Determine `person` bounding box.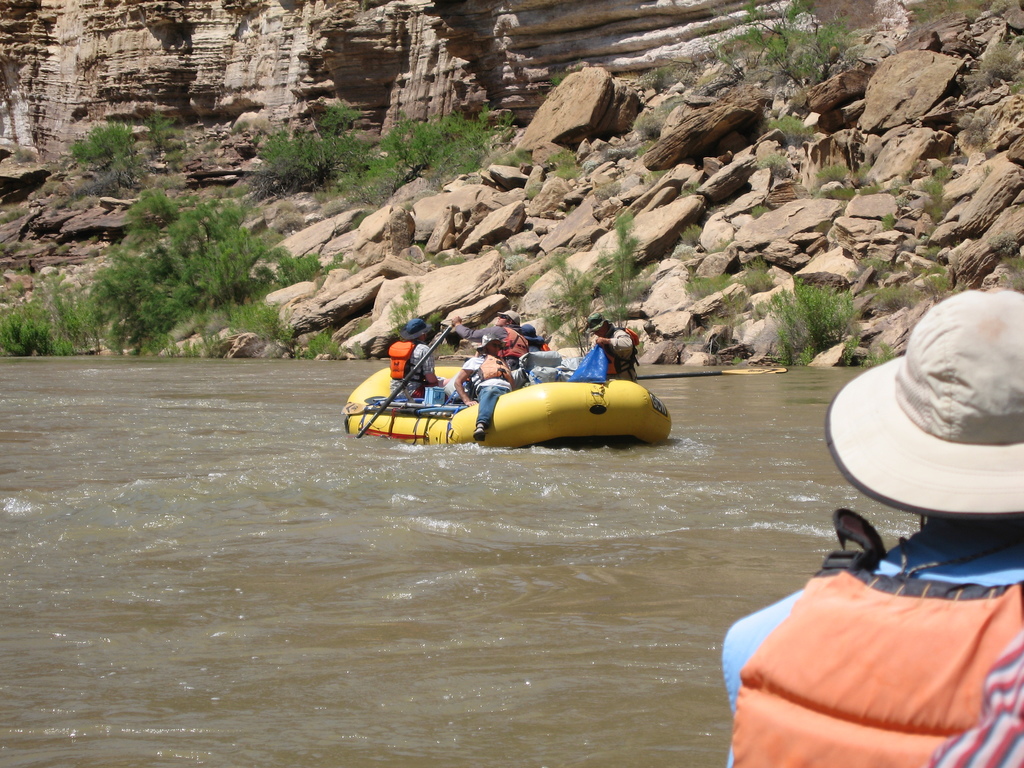
Determined: select_region(718, 285, 1023, 767).
